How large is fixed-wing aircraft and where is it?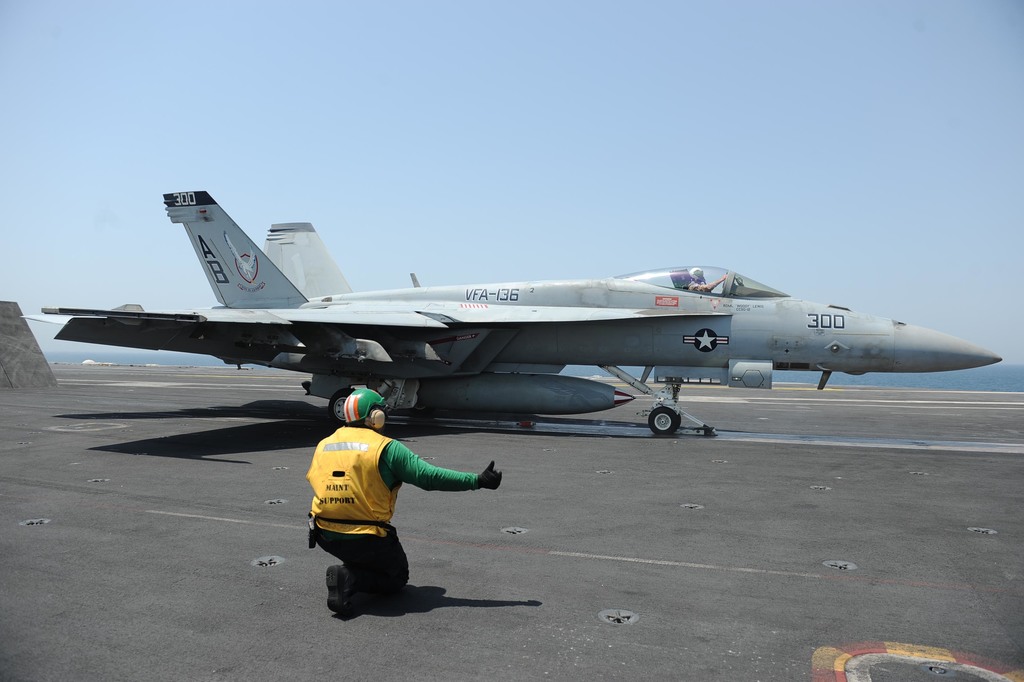
Bounding box: crop(16, 191, 1007, 435).
